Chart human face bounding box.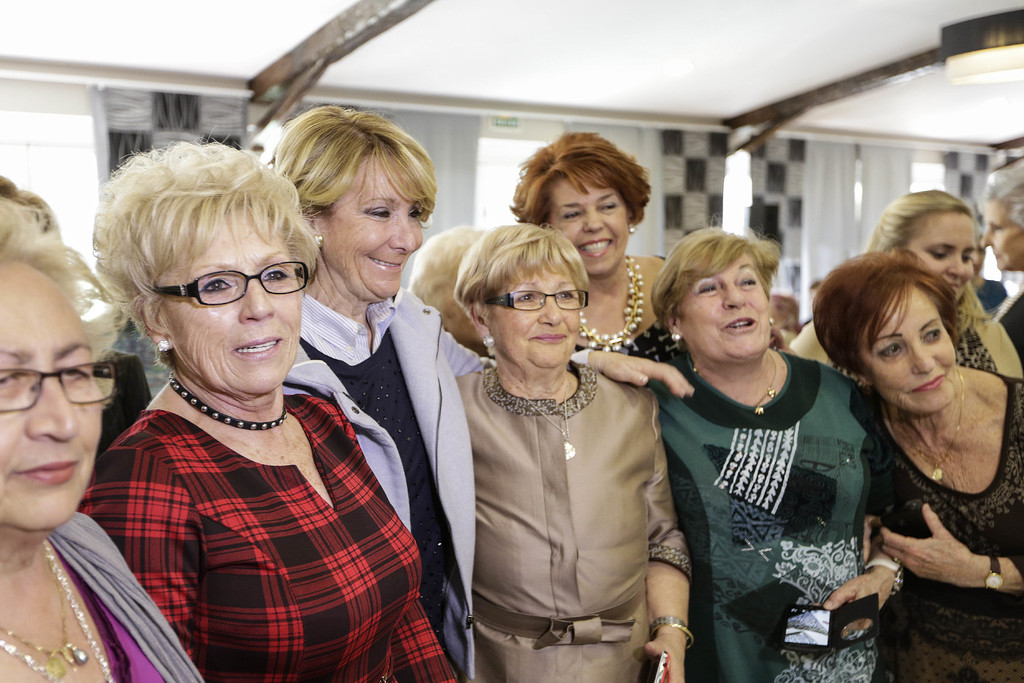
Charted: {"left": 488, "top": 260, "right": 584, "bottom": 366}.
